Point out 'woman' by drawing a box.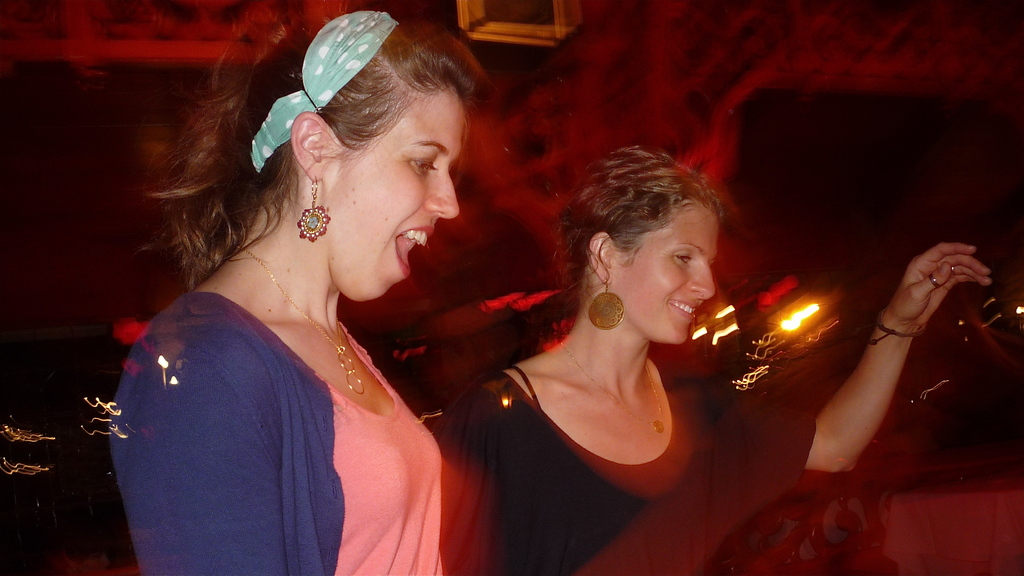
crop(460, 140, 997, 575).
